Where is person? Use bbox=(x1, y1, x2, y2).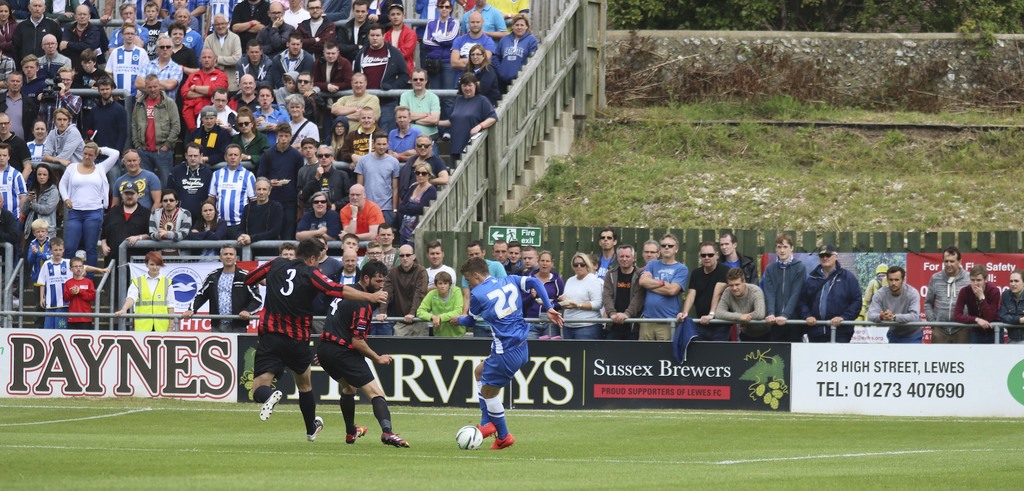
bbox=(490, 238, 508, 263).
